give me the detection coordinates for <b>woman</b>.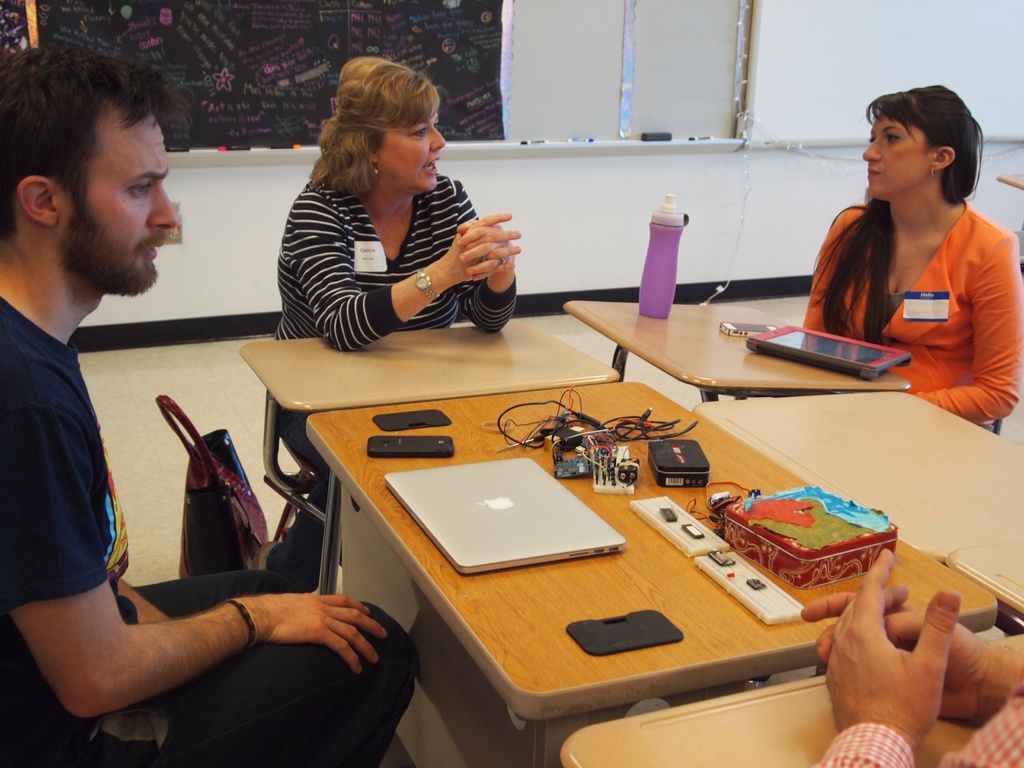
Rect(247, 58, 526, 600).
